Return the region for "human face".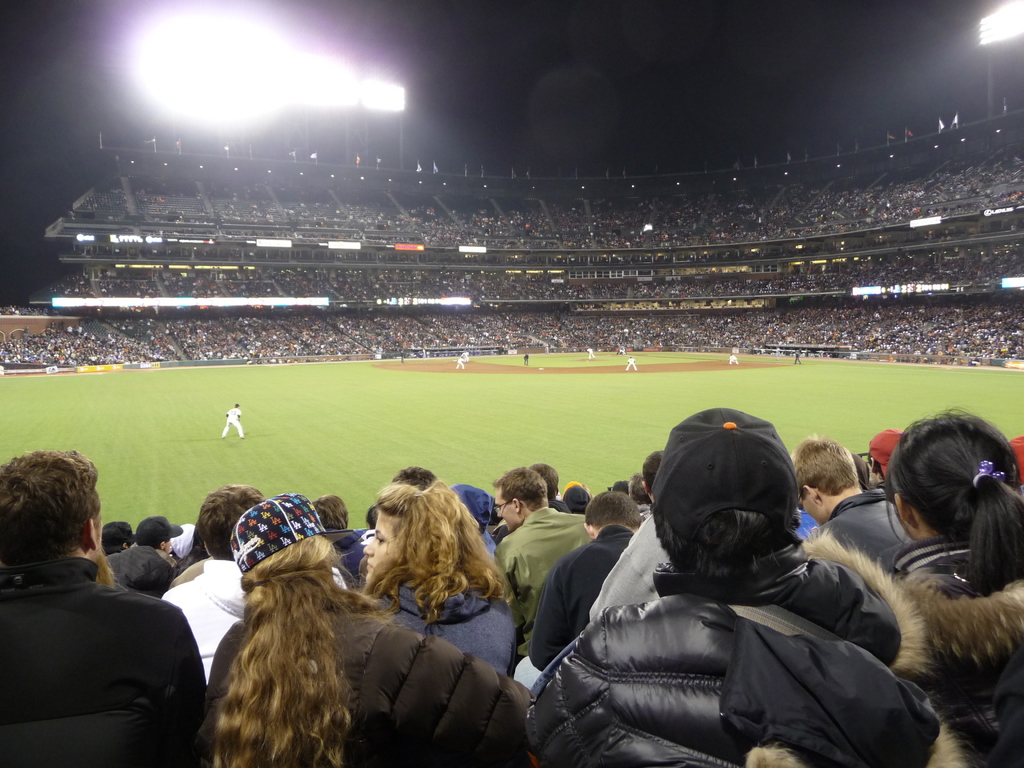
pyautogui.locateOnScreen(362, 508, 404, 583).
